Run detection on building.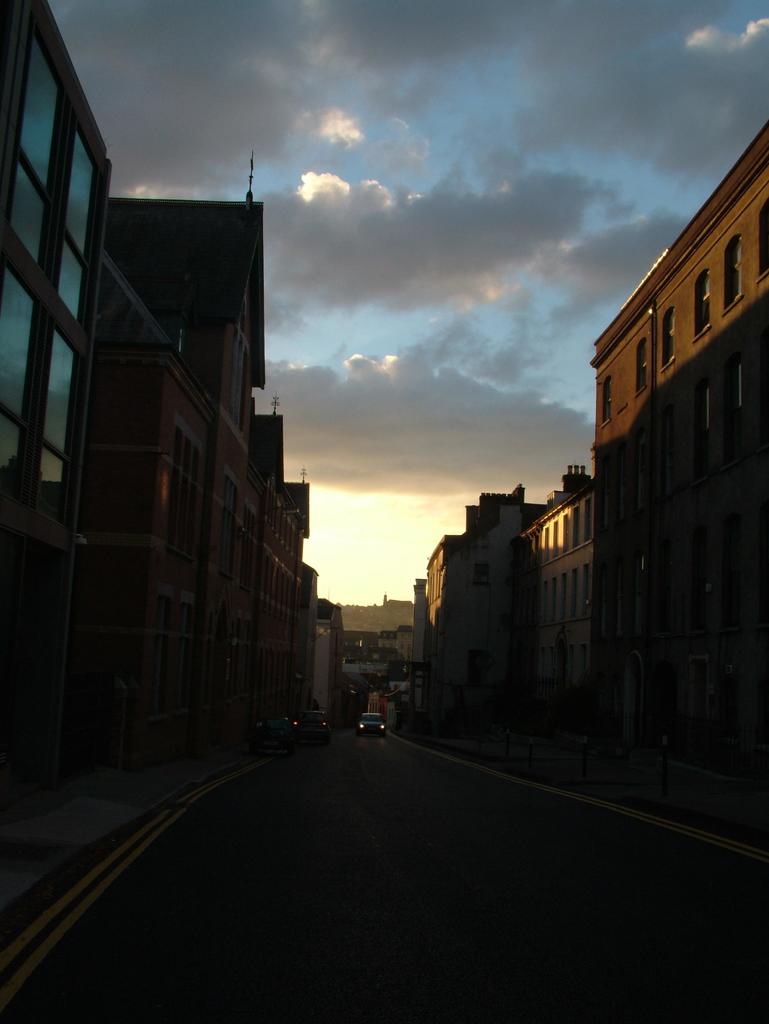
Result: <region>417, 125, 768, 839</region>.
